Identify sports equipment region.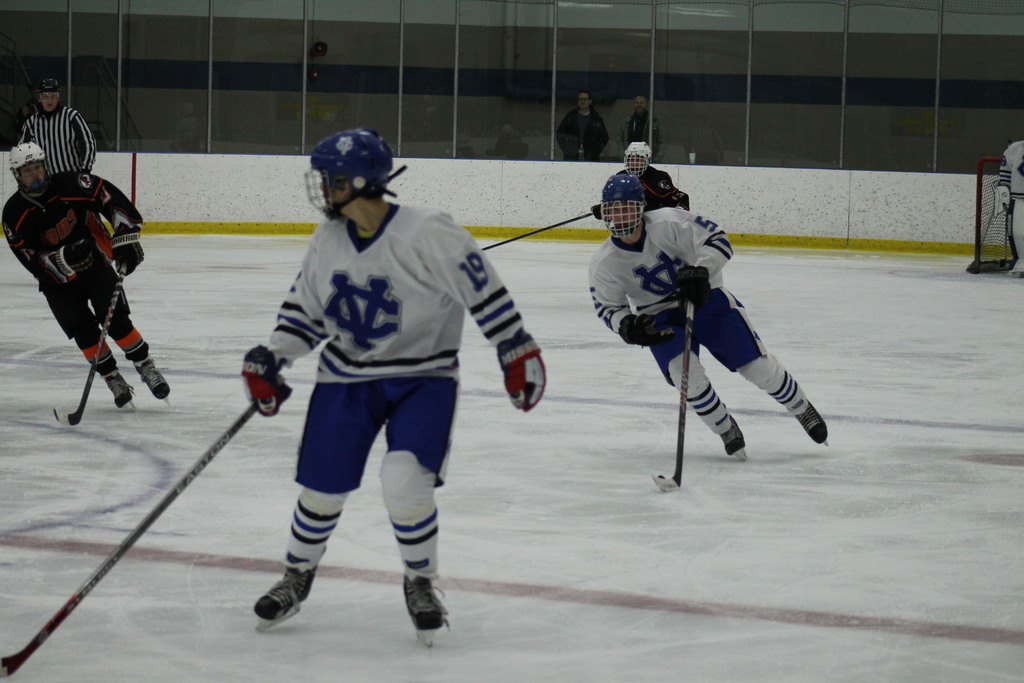
Region: Rect(652, 299, 698, 489).
